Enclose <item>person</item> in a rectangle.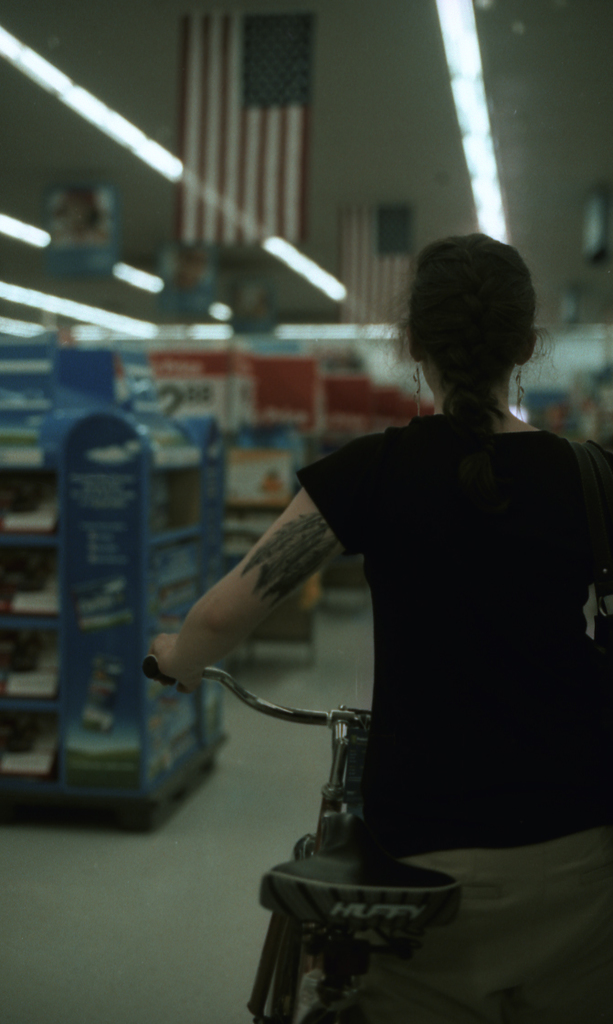
x1=149 y1=229 x2=611 y2=1023.
